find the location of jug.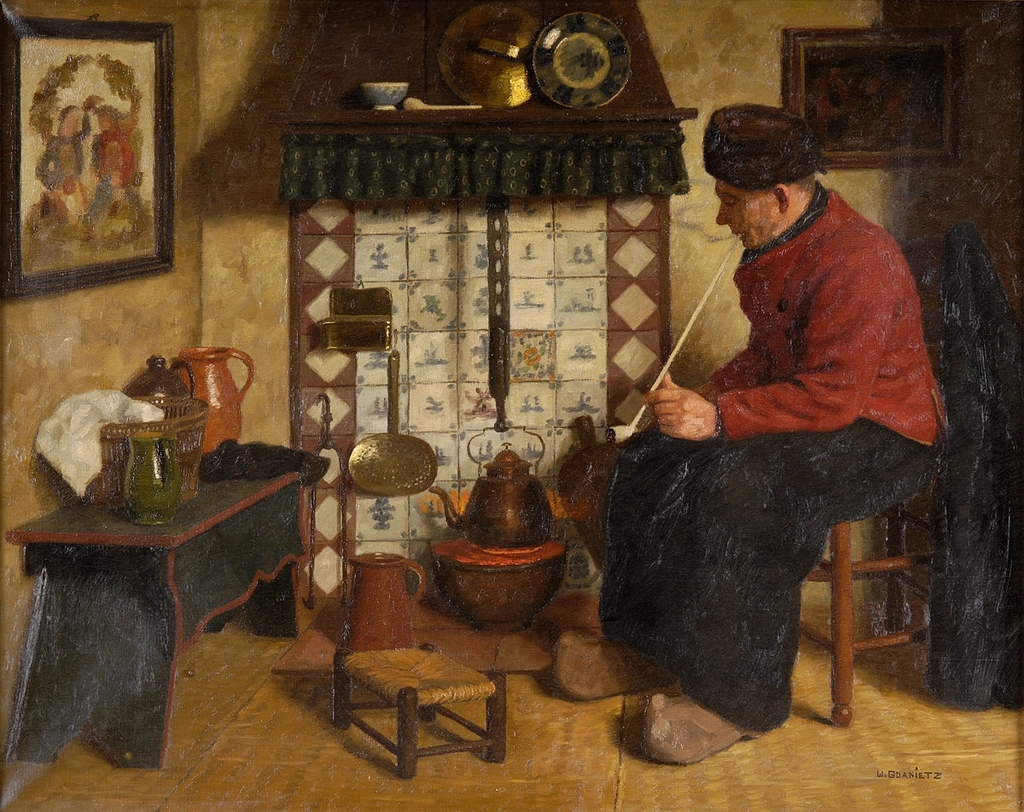
Location: 124,438,181,524.
